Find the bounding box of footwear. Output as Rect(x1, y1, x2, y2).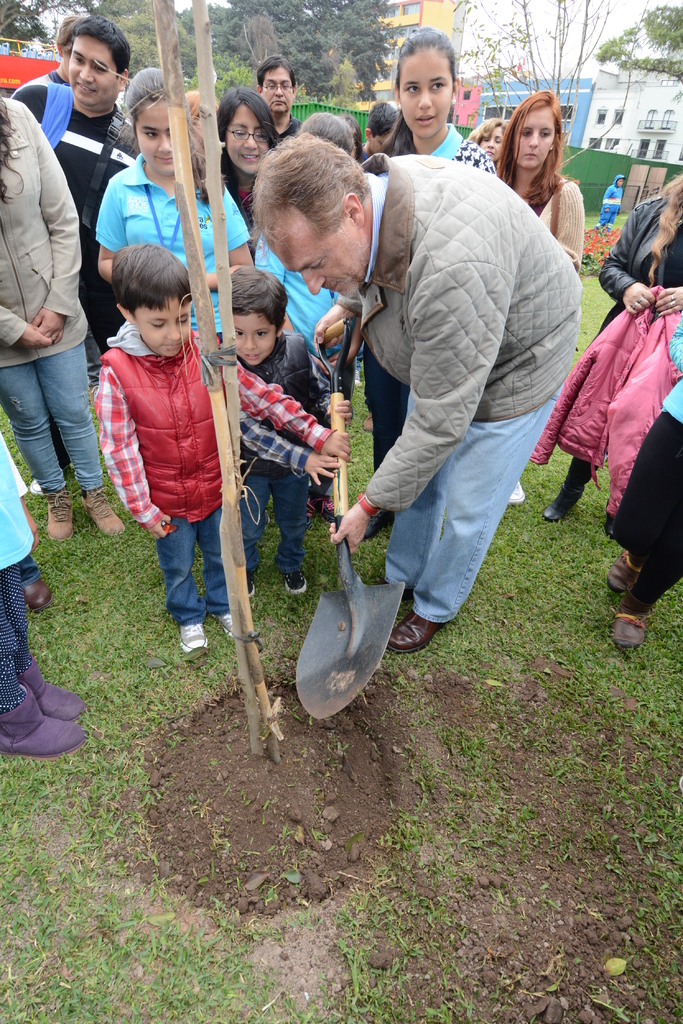
Rect(362, 414, 374, 431).
